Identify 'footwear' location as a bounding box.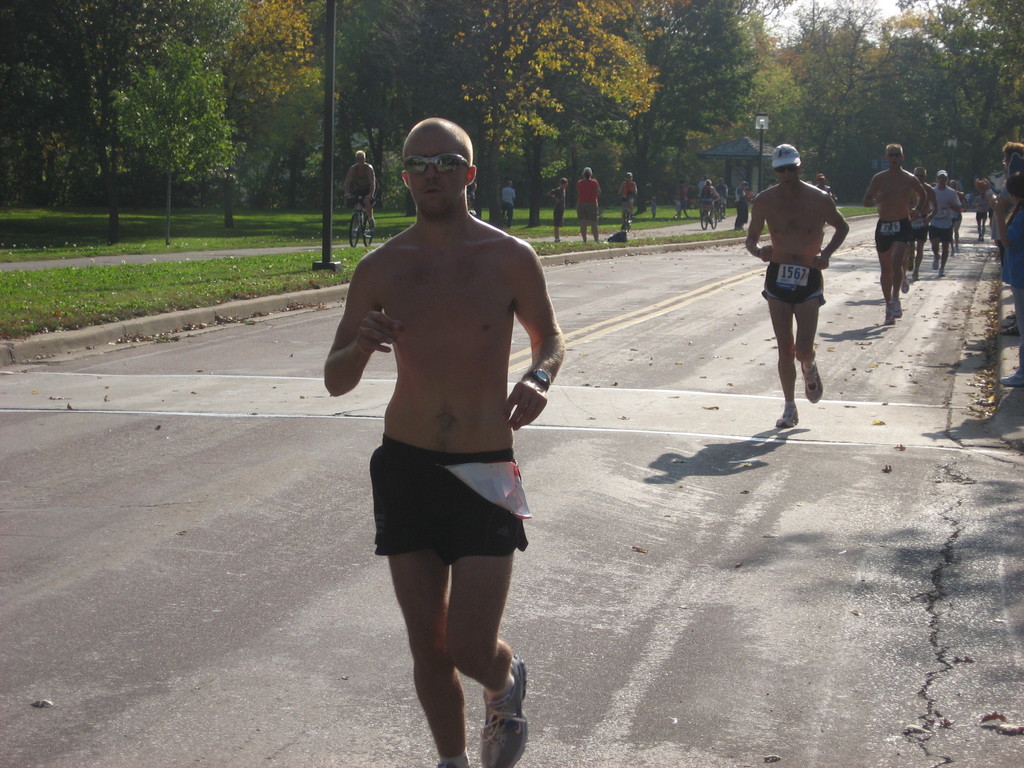
{"x1": 910, "y1": 269, "x2": 921, "y2": 285}.
